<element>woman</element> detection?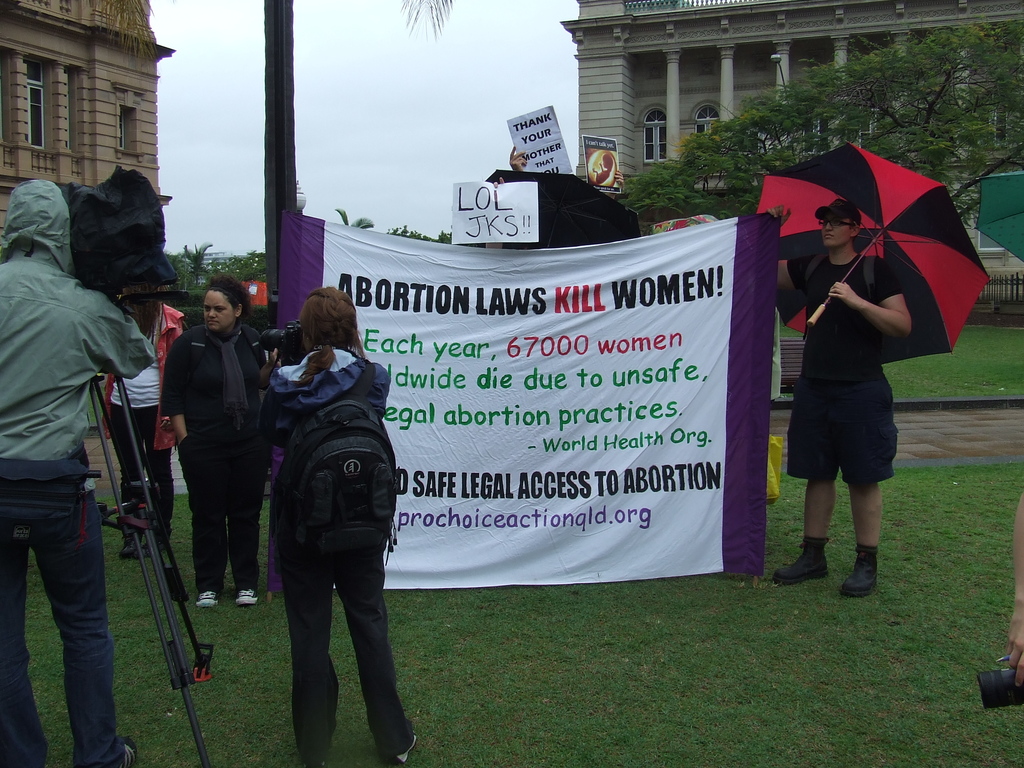
l=234, t=266, r=403, b=764
